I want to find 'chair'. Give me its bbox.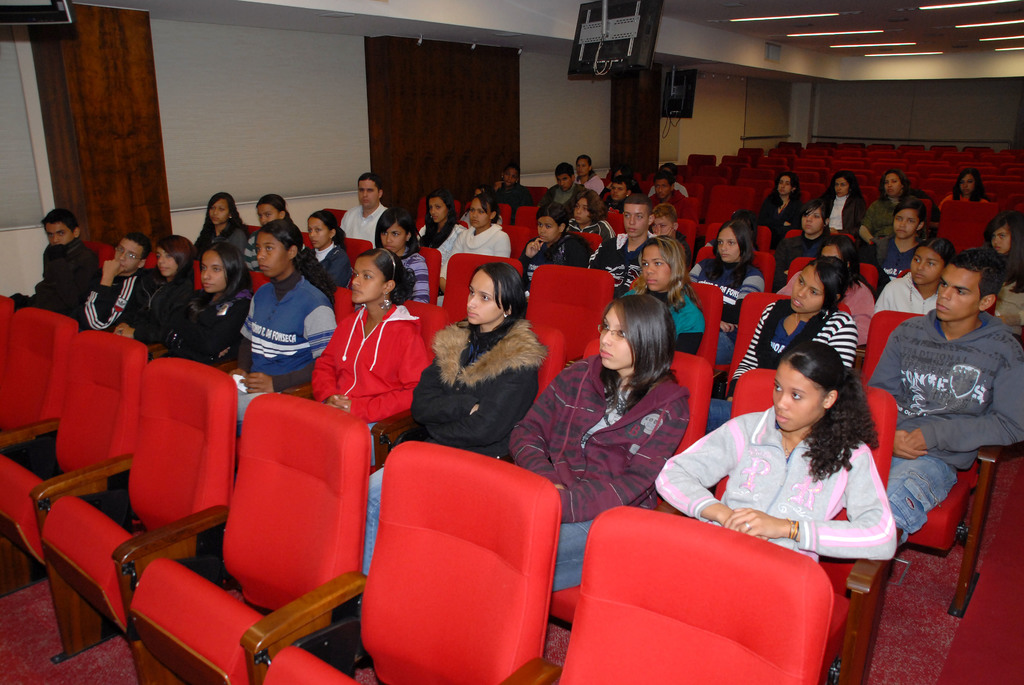
[x1=669, y1=368, x2=901, y2=684].
